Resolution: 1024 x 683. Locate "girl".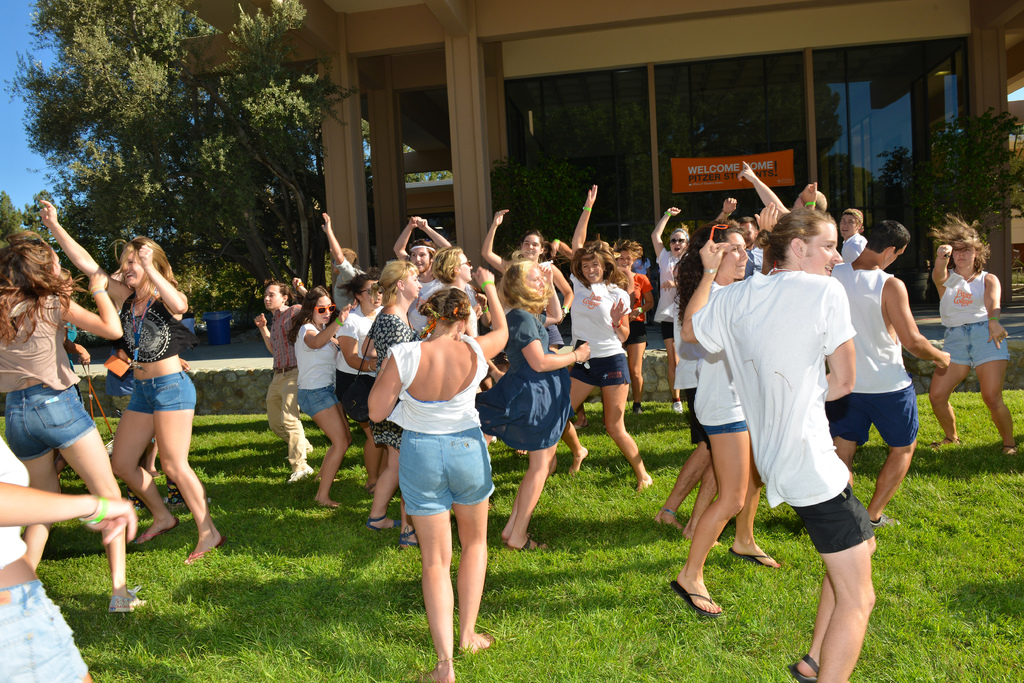
474/207/578/351.
